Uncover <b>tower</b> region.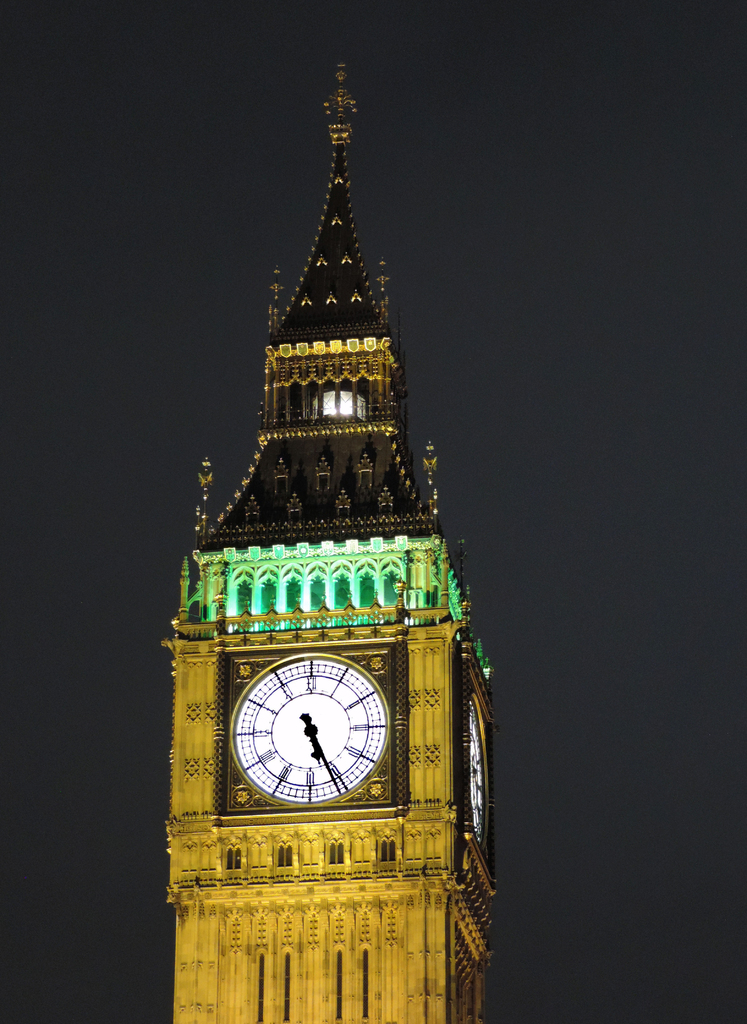
Uncovered: detection(142, 76, 499, 980).
